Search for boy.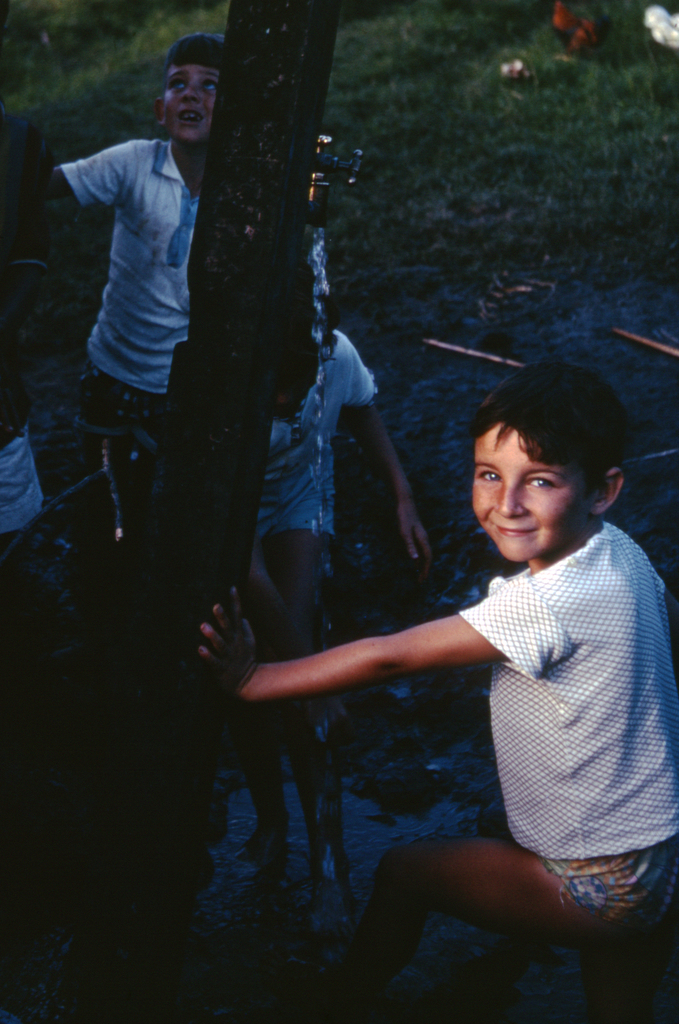
Found at <bbox>46, 32, 226, 522</bbox>.
